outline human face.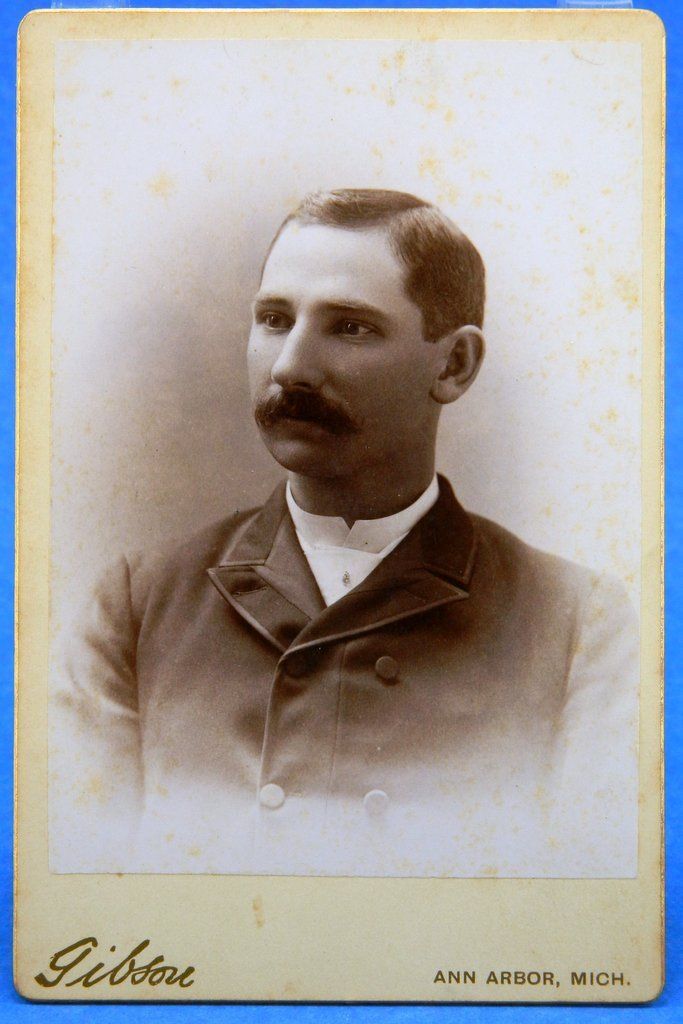
Outline: 243,225,431,471.
